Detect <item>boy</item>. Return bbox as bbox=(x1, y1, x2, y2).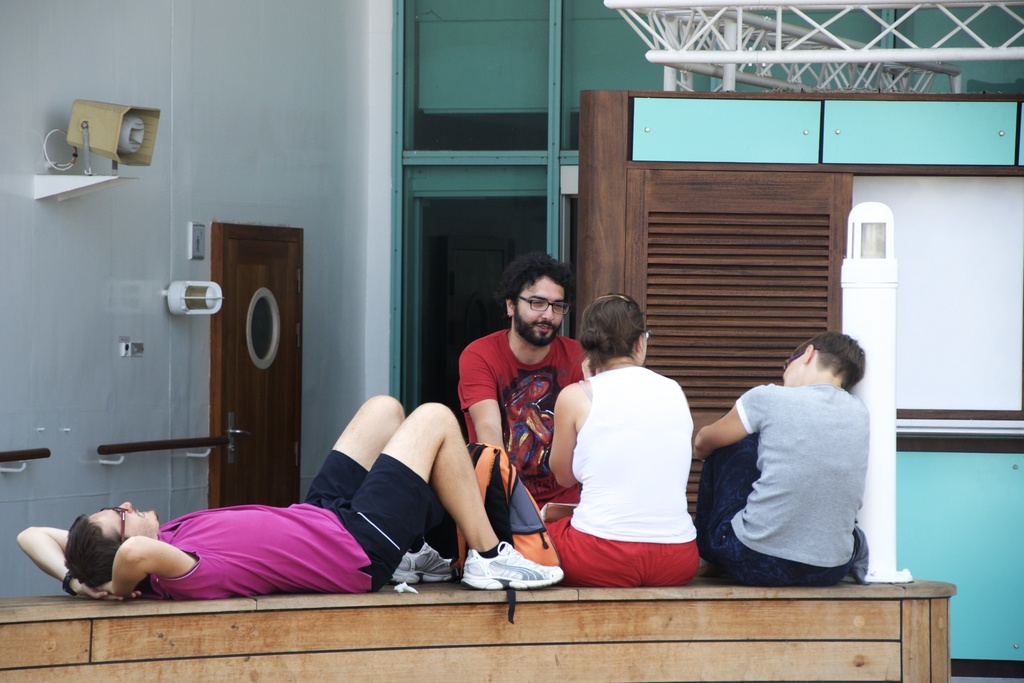
bbox=(696, 331, 869, 591).
